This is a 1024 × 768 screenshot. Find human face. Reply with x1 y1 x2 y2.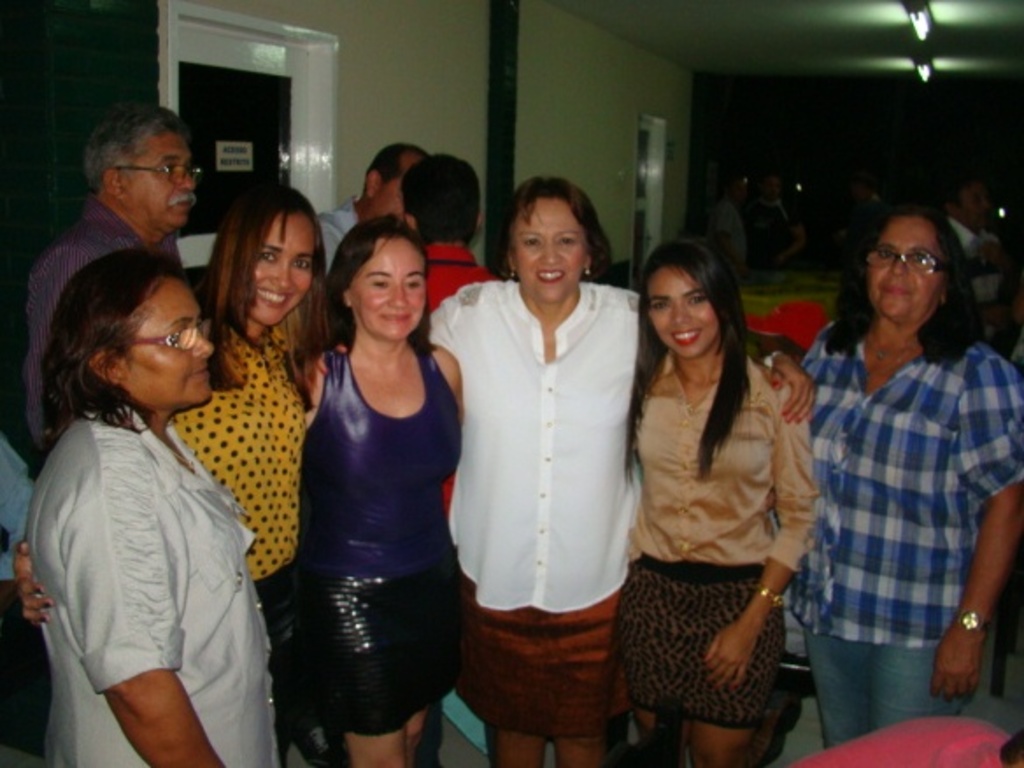
354 238 430 338.
